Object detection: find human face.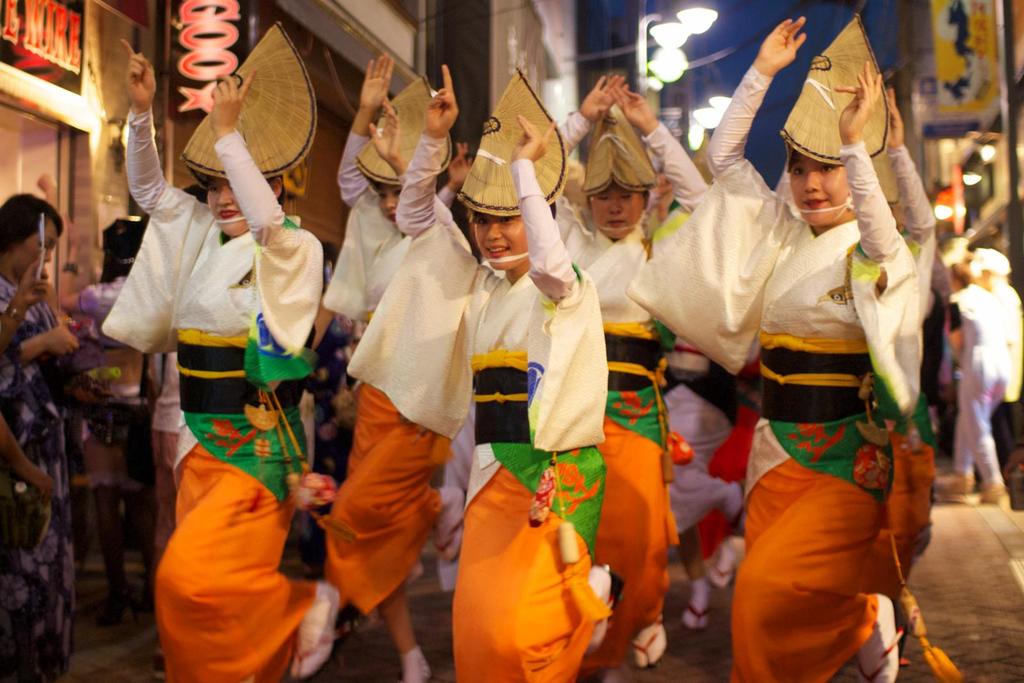
<bbox>588, 178, 644, 239</bbox>.
